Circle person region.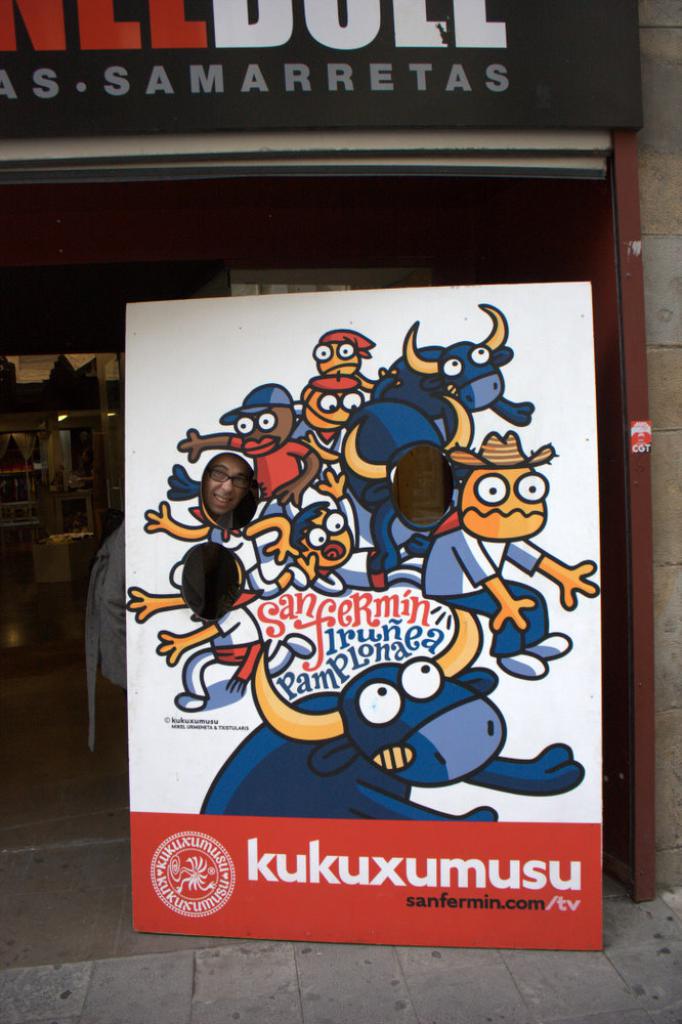
Region: [x1=419, y1=425, x2=596, y2=674].
